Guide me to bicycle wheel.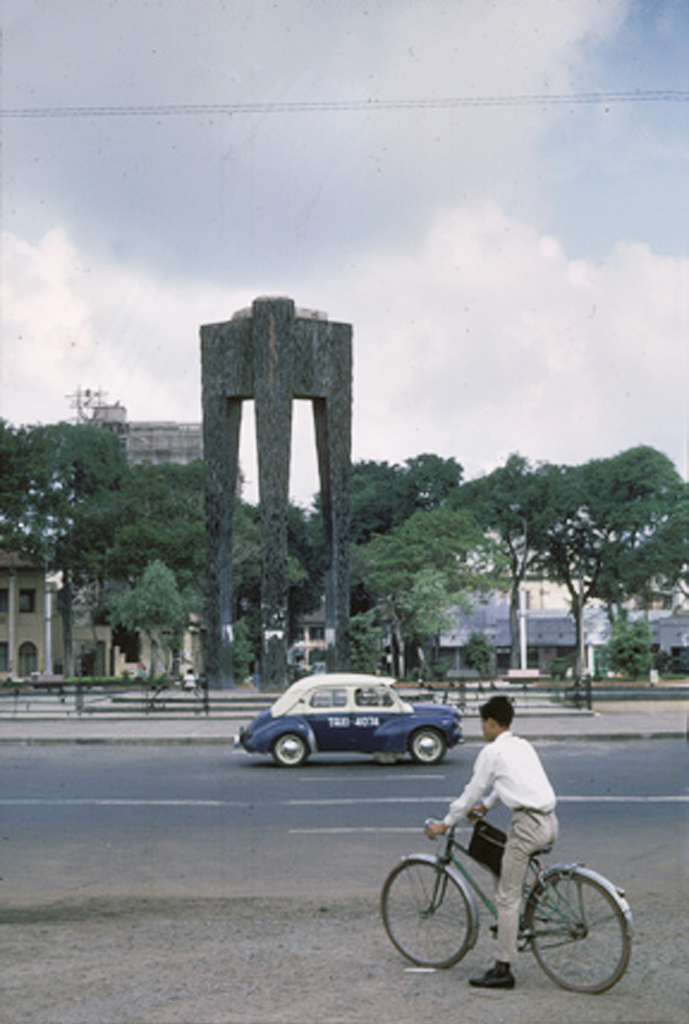
Guidance: [523, 869, 634, 993].
